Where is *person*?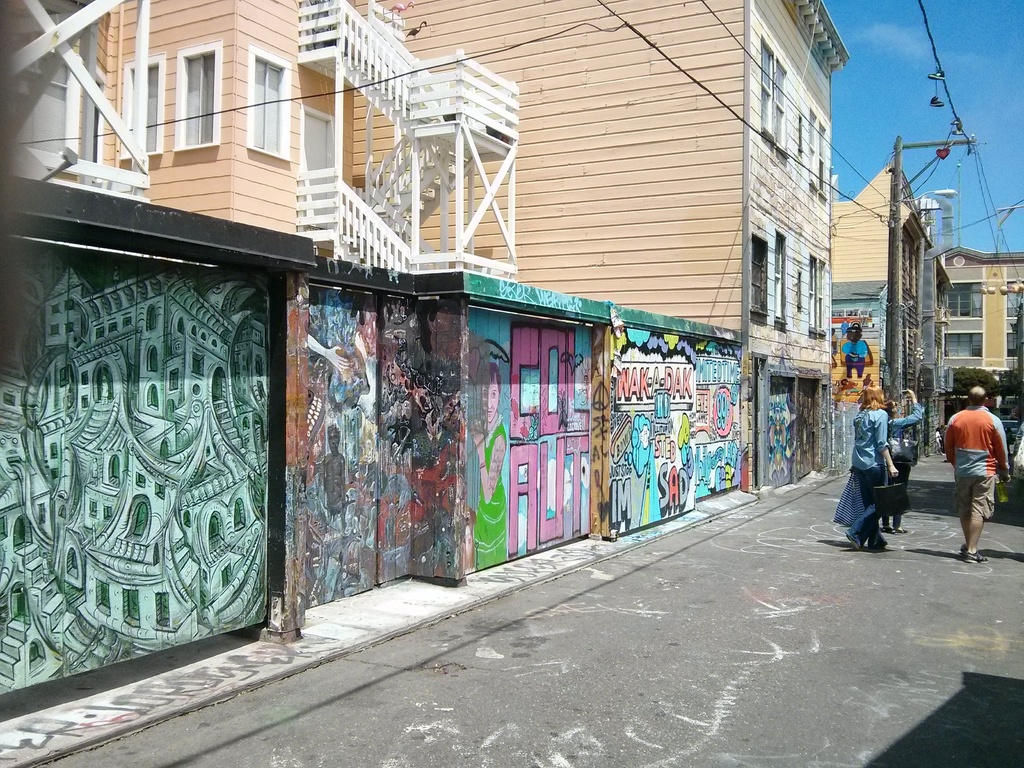
Rect(879, 387, 924, 524).
